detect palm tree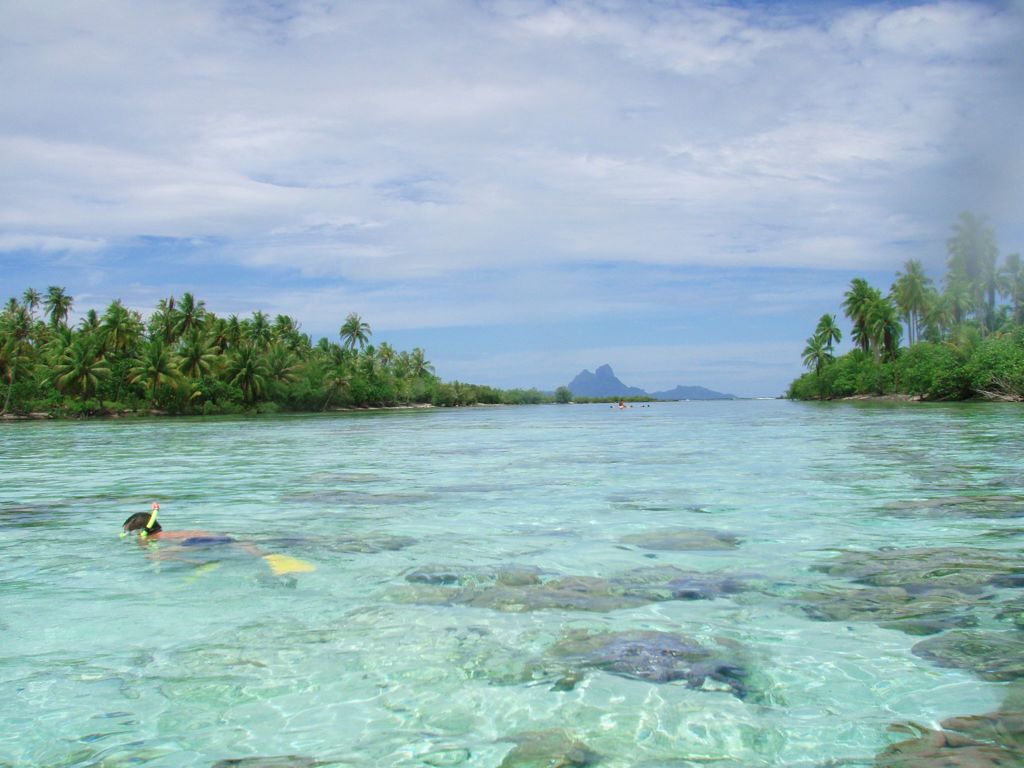
bbox(329, 339, 351, 387)
